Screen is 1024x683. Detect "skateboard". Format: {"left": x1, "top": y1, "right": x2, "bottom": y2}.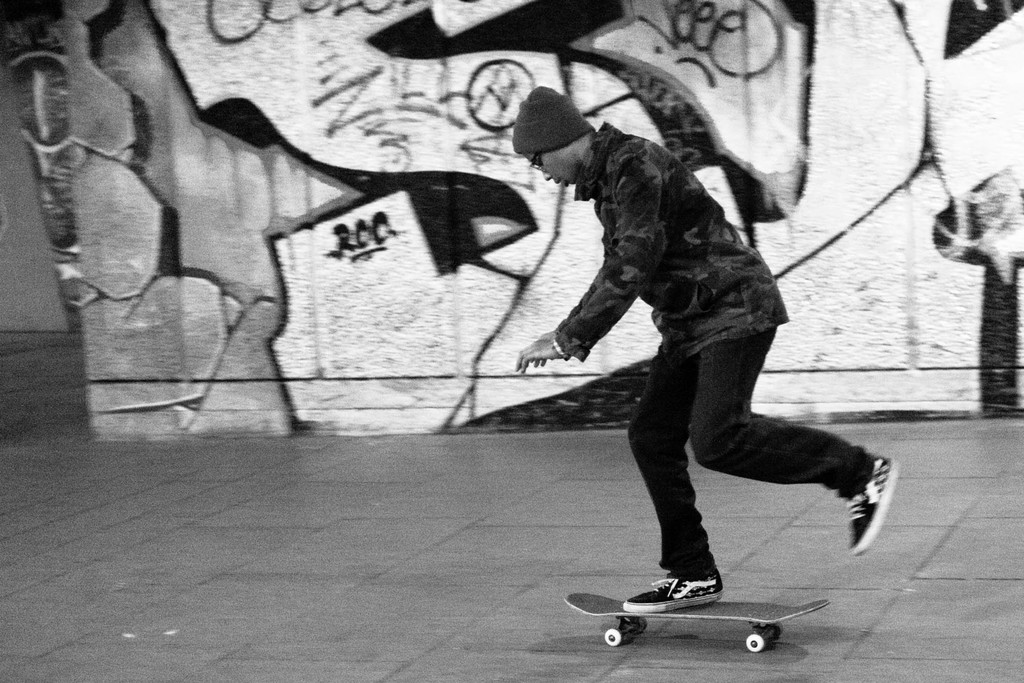
{"left": 568, "top": 590, "right": 834, "bottom": 654}.
